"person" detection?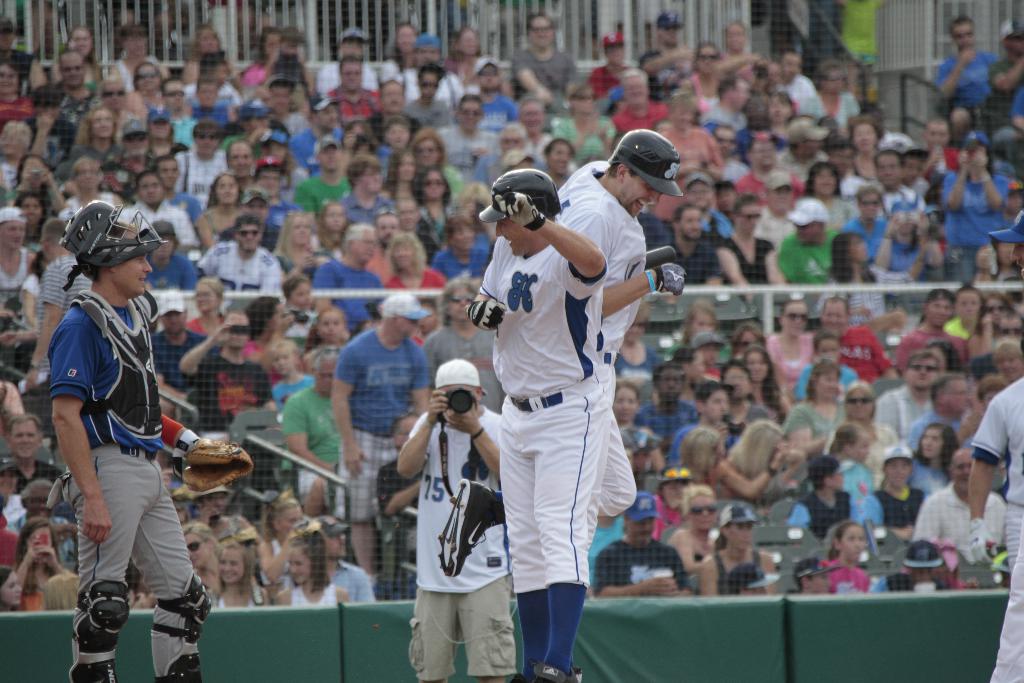
<box>39,47,100,103</box>
